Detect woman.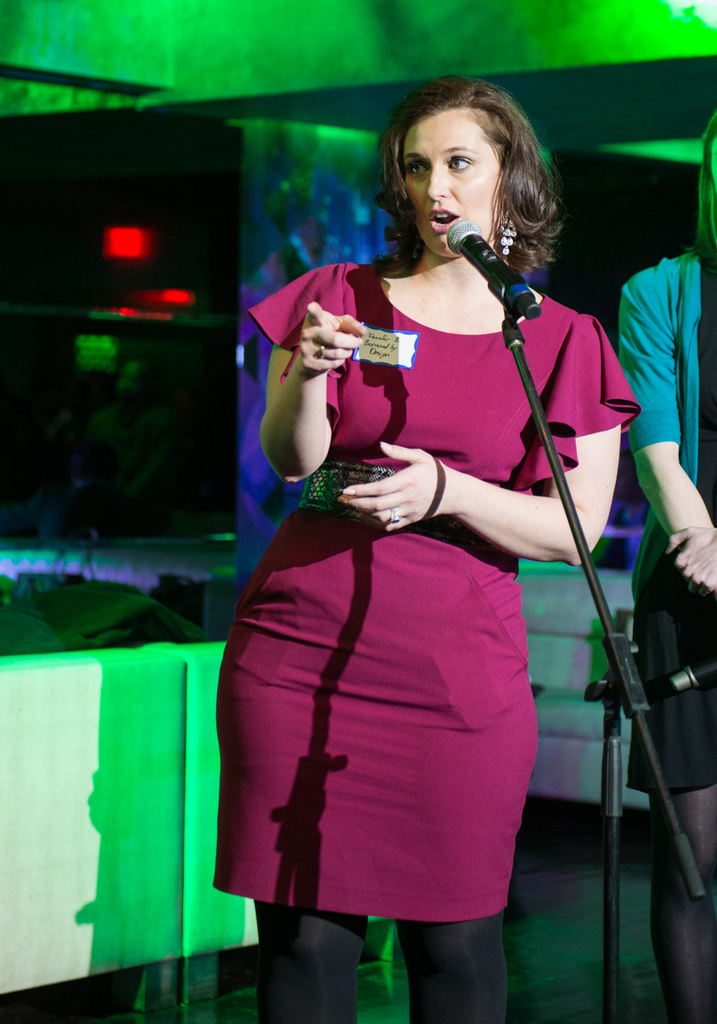
Detected at (209,82,620,1009).
